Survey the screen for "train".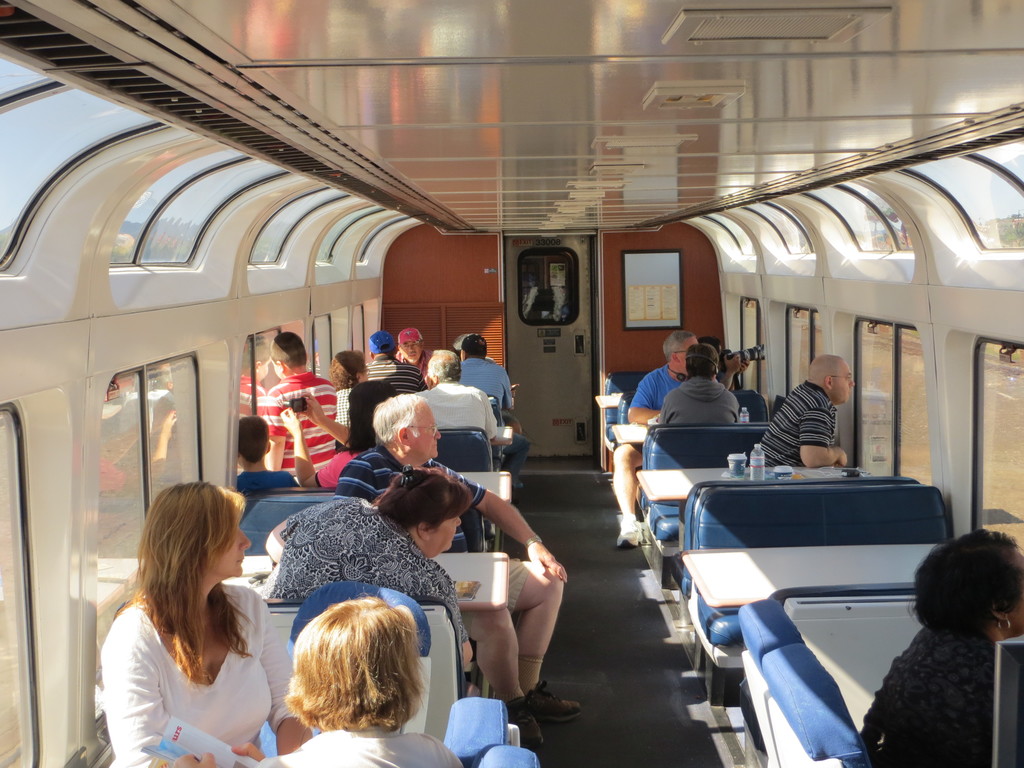
Survey found: BBox(0, 0, 1023, 767).
